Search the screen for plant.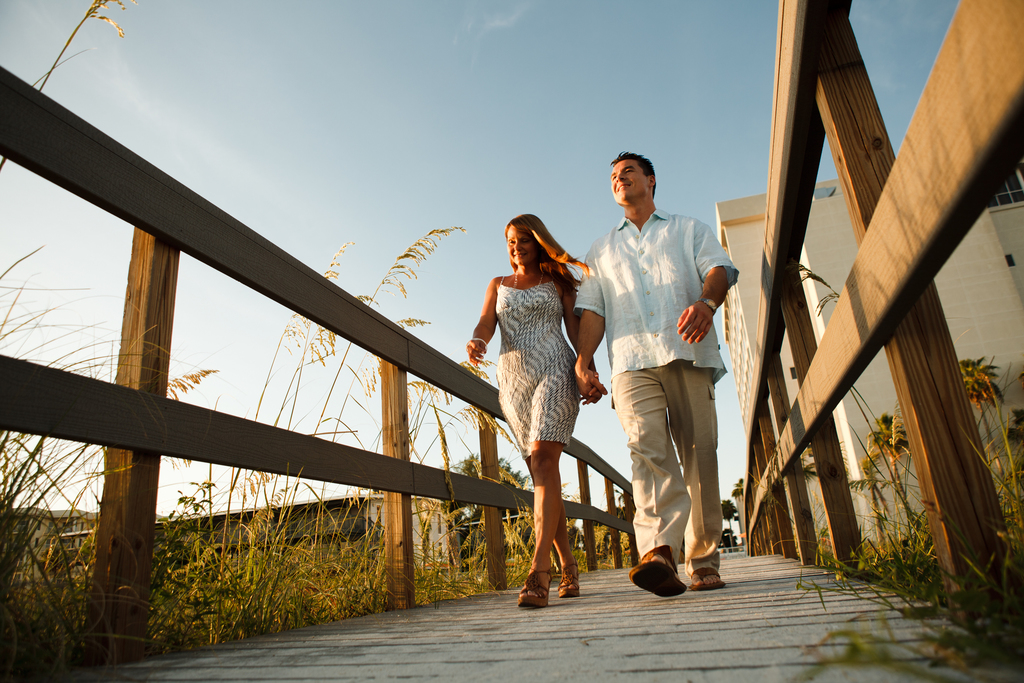
Found at x1=404, y1=372, x2=643, y2=613.
